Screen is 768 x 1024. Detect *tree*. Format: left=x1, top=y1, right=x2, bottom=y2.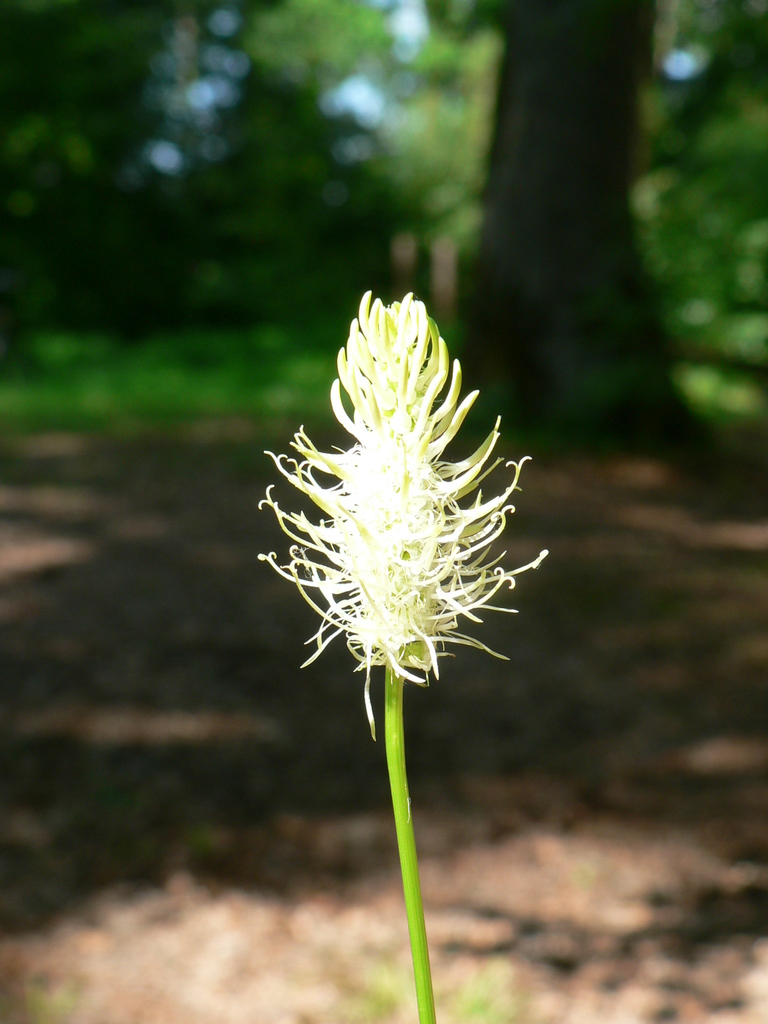
left=462, top=6, right=699, bottom=411.
